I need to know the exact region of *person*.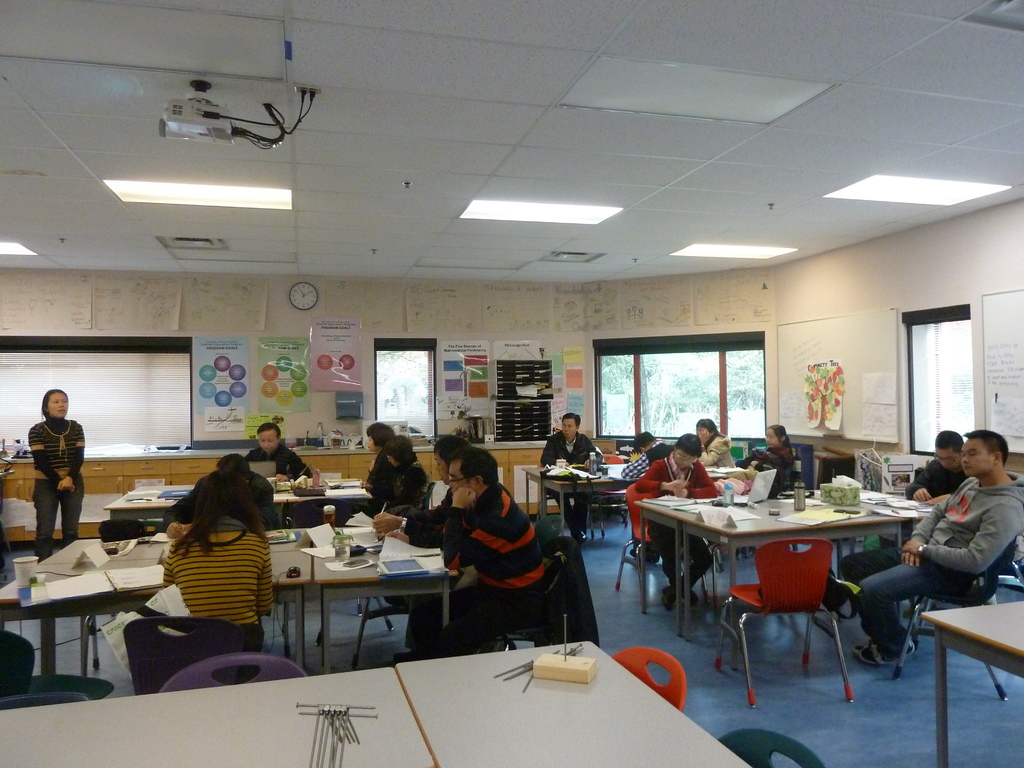
Region: x1=904 y1=431 x2=974 y2=545.
